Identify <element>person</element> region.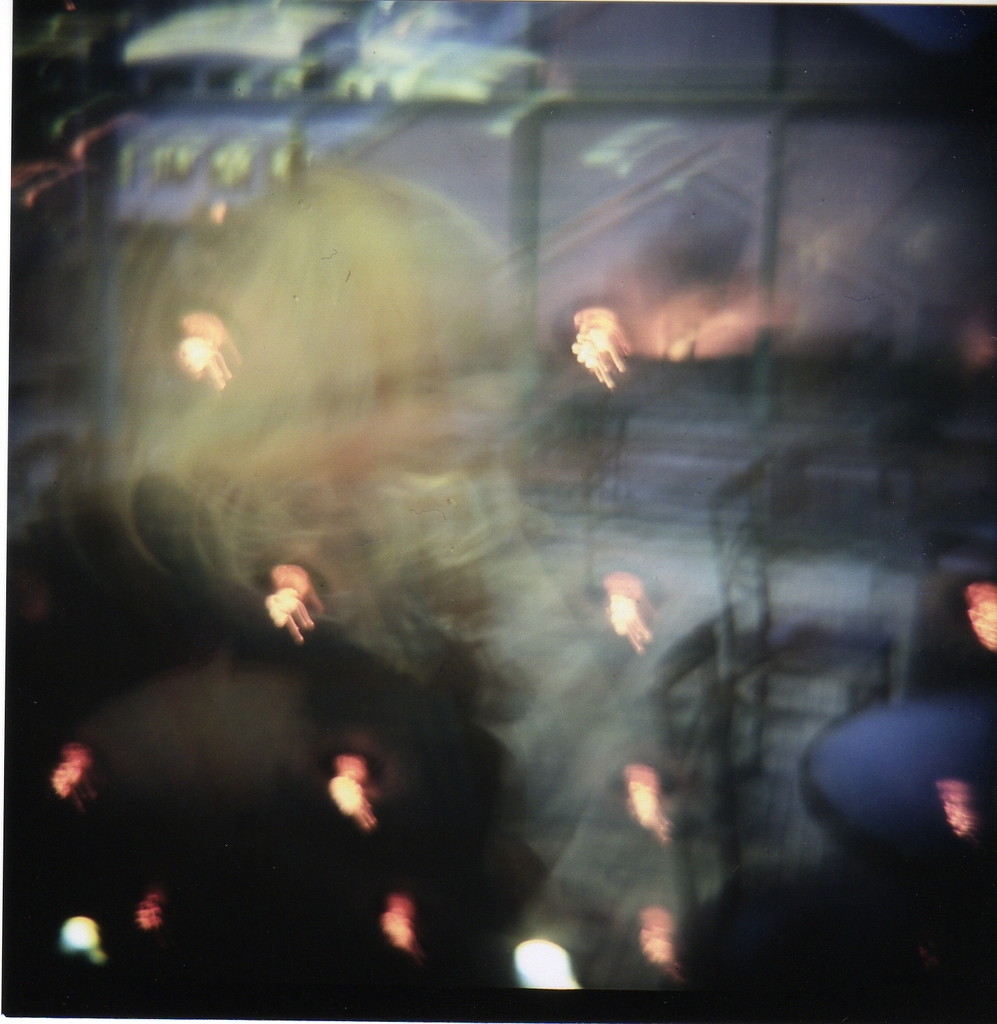
Region: 0/153/546/1023.
